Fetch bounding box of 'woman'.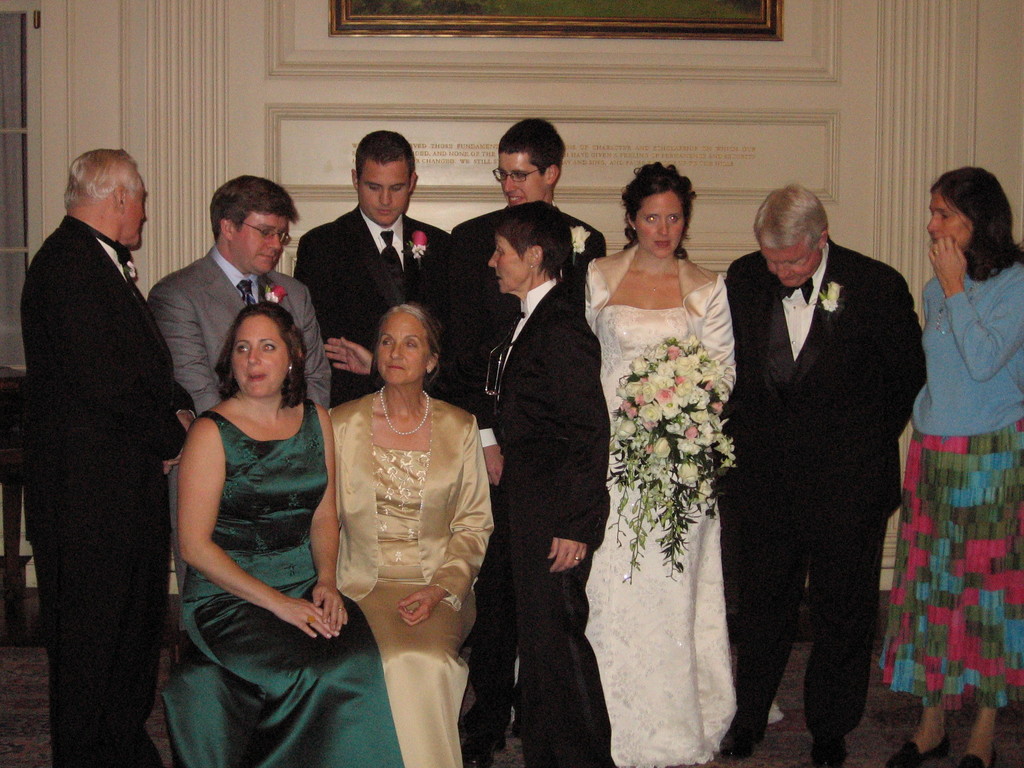
Bbox: 328 298 496 767.
